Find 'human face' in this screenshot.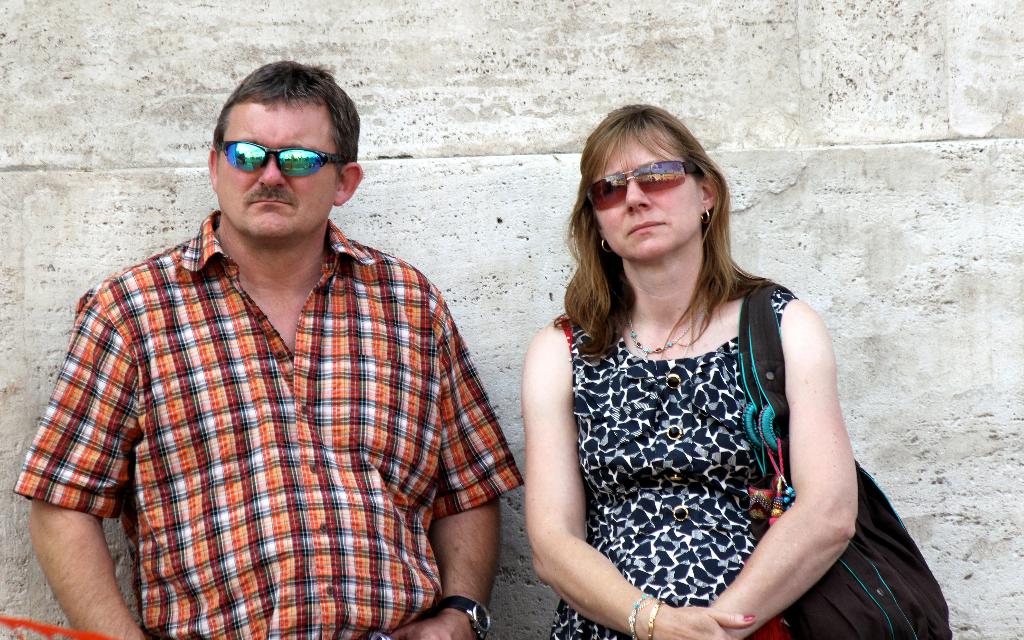
The bounding box for 'human face' is {"x1": 216, "y1": 100, "x2": 333, "y2": 235}.
